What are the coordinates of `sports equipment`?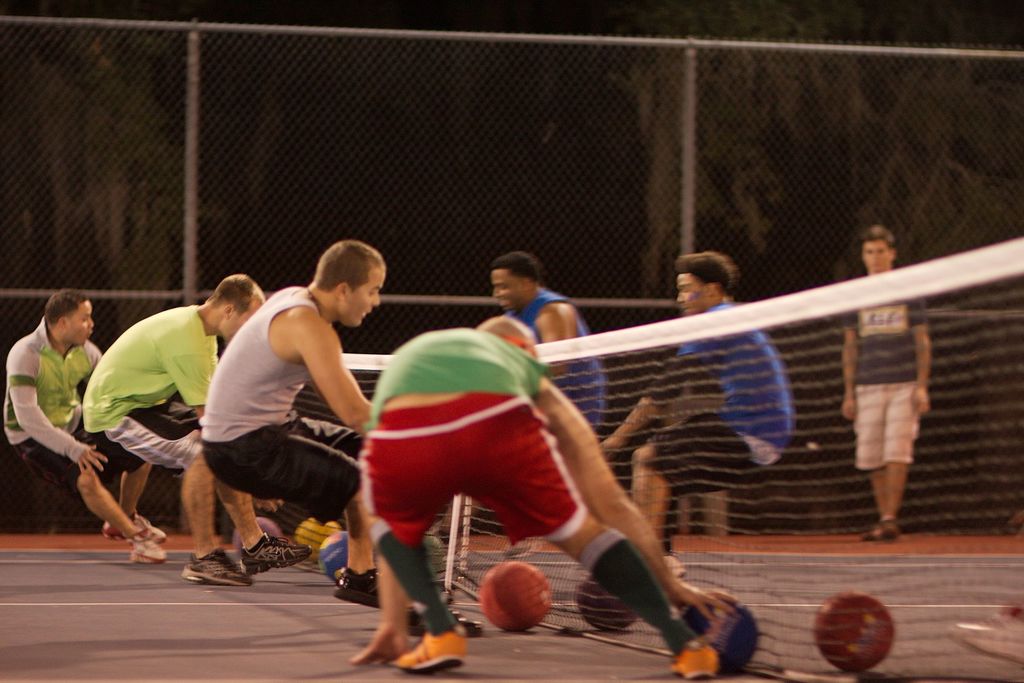
region(667, 638, 722, 682).
